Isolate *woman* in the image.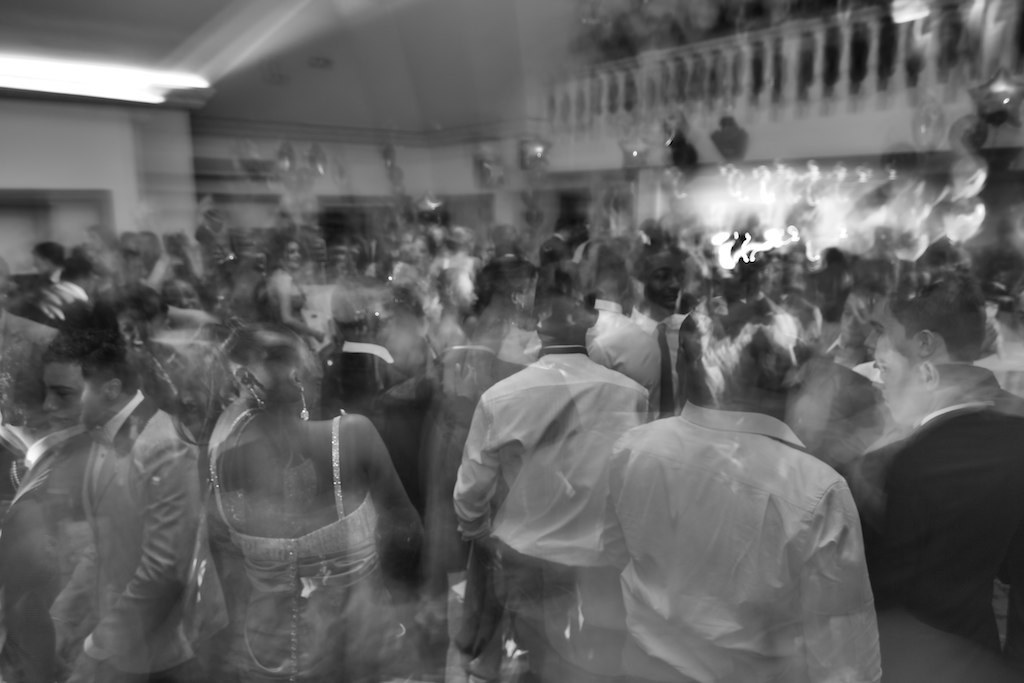
Isolated region: [176,313,437,654].
